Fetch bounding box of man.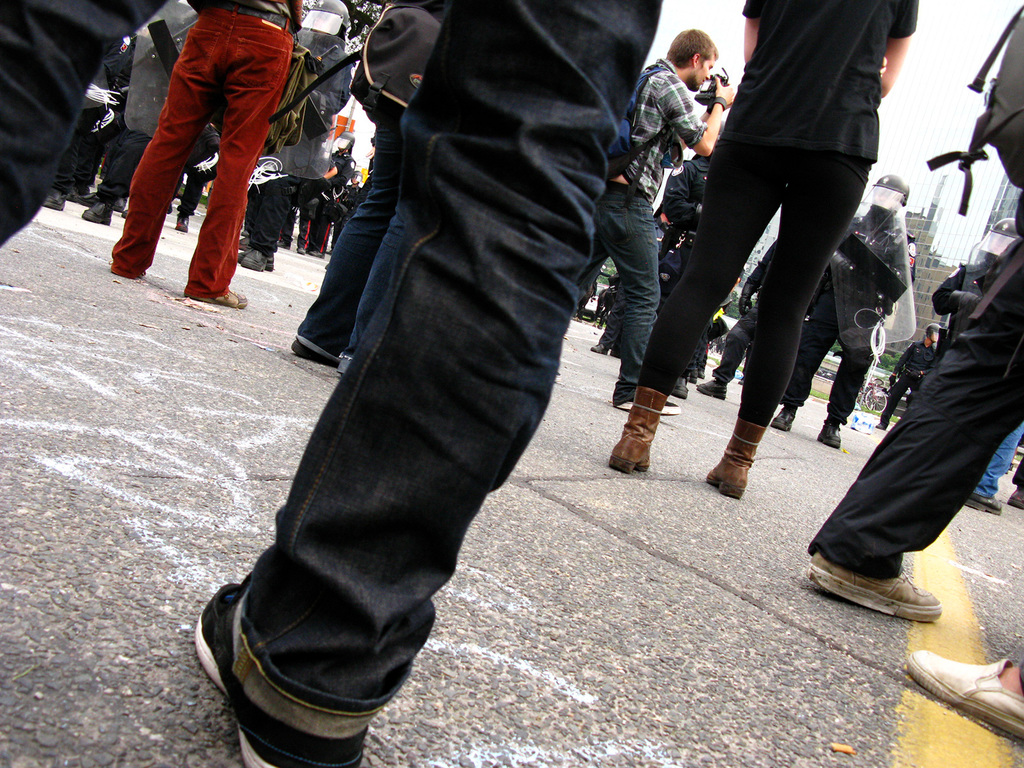
Bbox: (left=803, top=190, right=1023, bottom=625).
